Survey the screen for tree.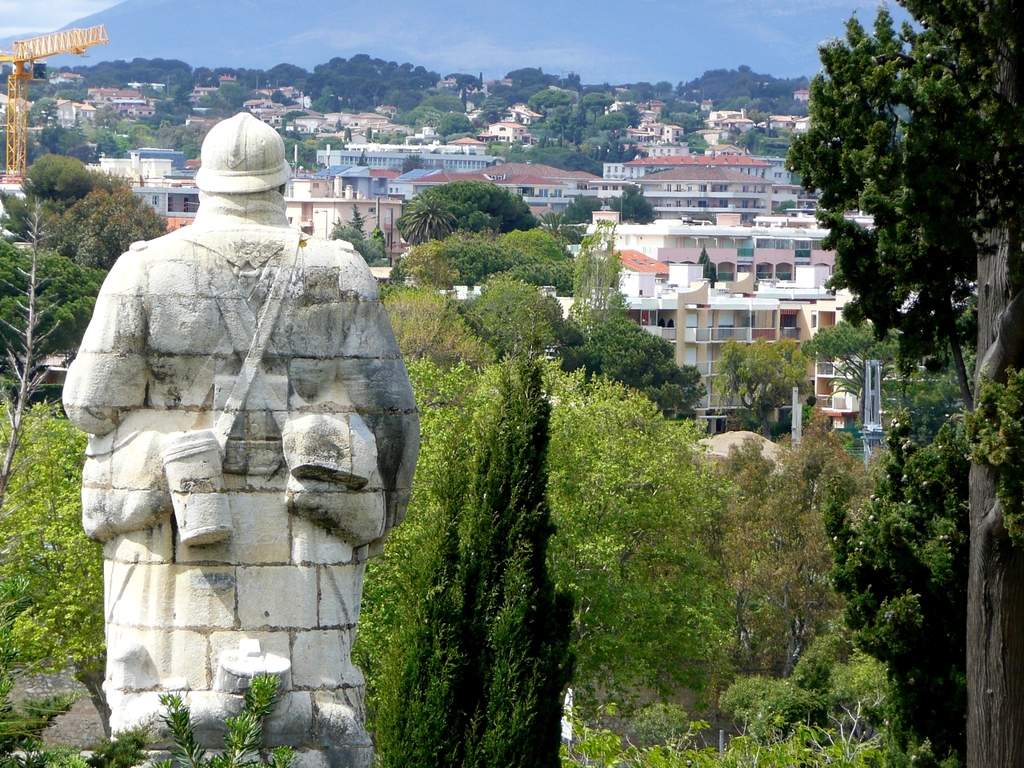
Survey found: bbox=(781, 0, 1023, 767).
